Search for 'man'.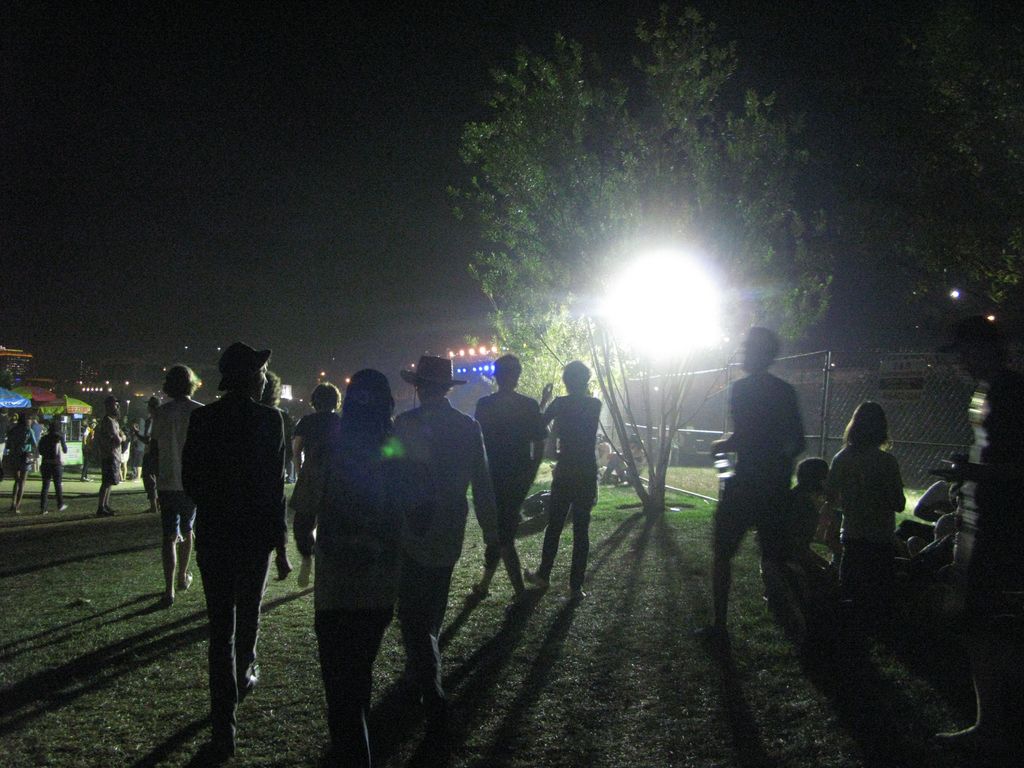
Found at box=[535, 361, 604, 605].
